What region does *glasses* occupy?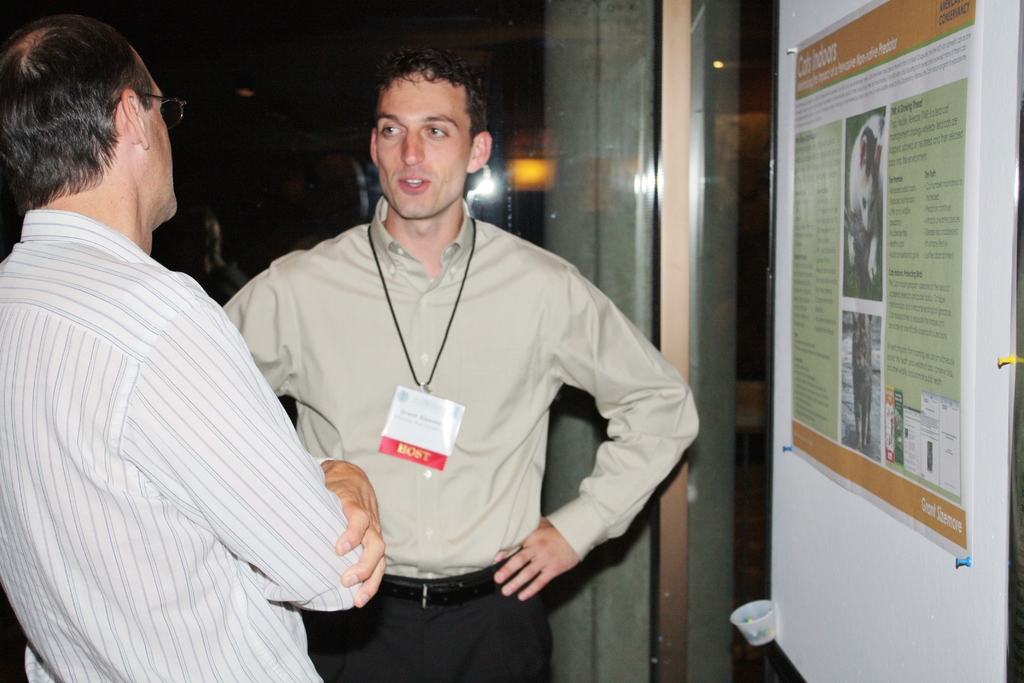
107,89,189,131.
